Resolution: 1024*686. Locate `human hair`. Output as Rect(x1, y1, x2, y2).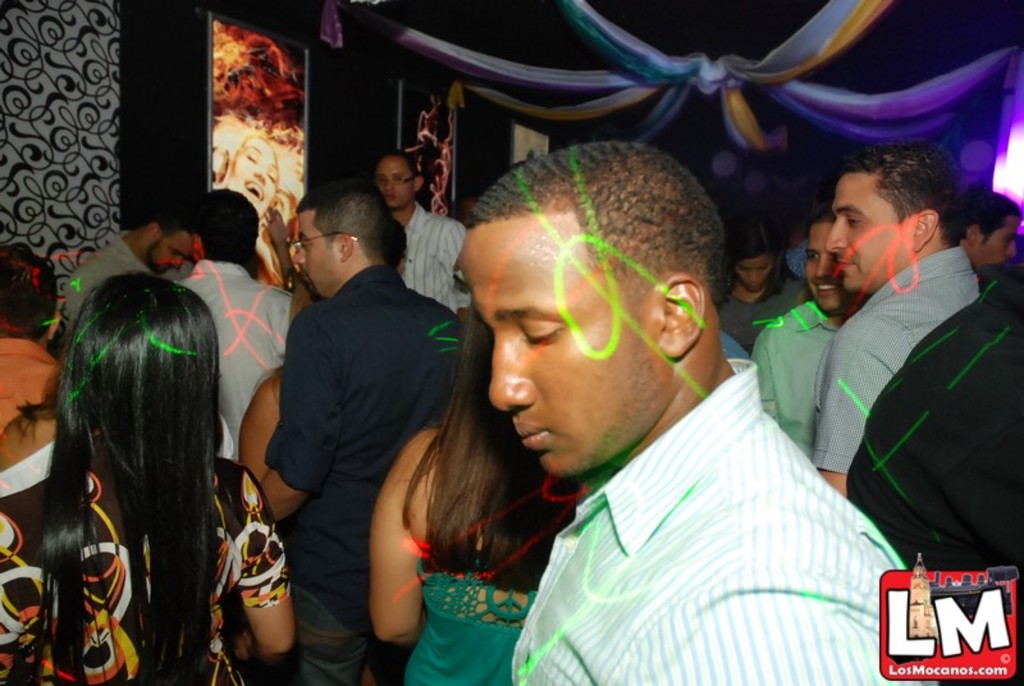
Rect(142, 203, 192, 232).
